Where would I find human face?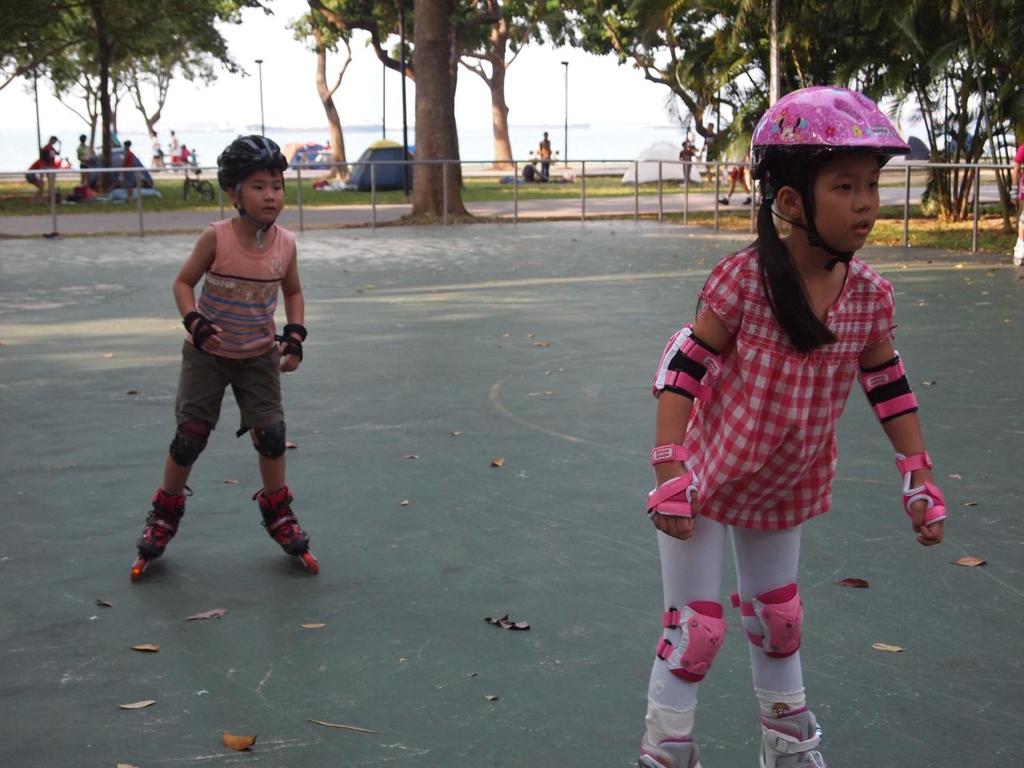
At Rect(809, 159, 882, 253).
